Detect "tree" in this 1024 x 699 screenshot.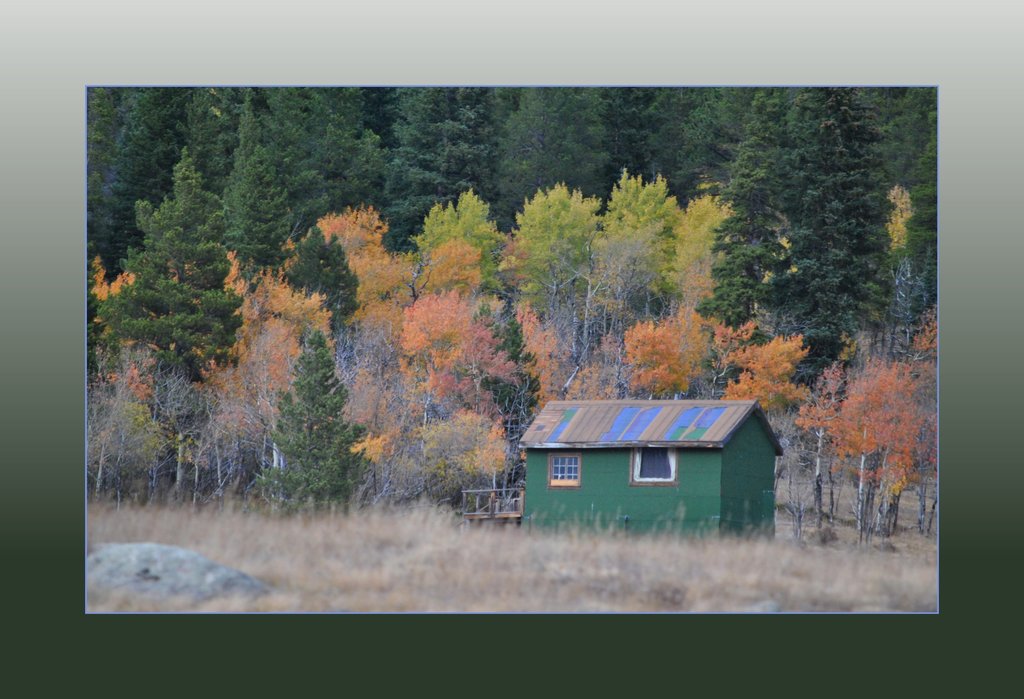
Detection: <bbox>804, 361, 922, 547</bbox>.
